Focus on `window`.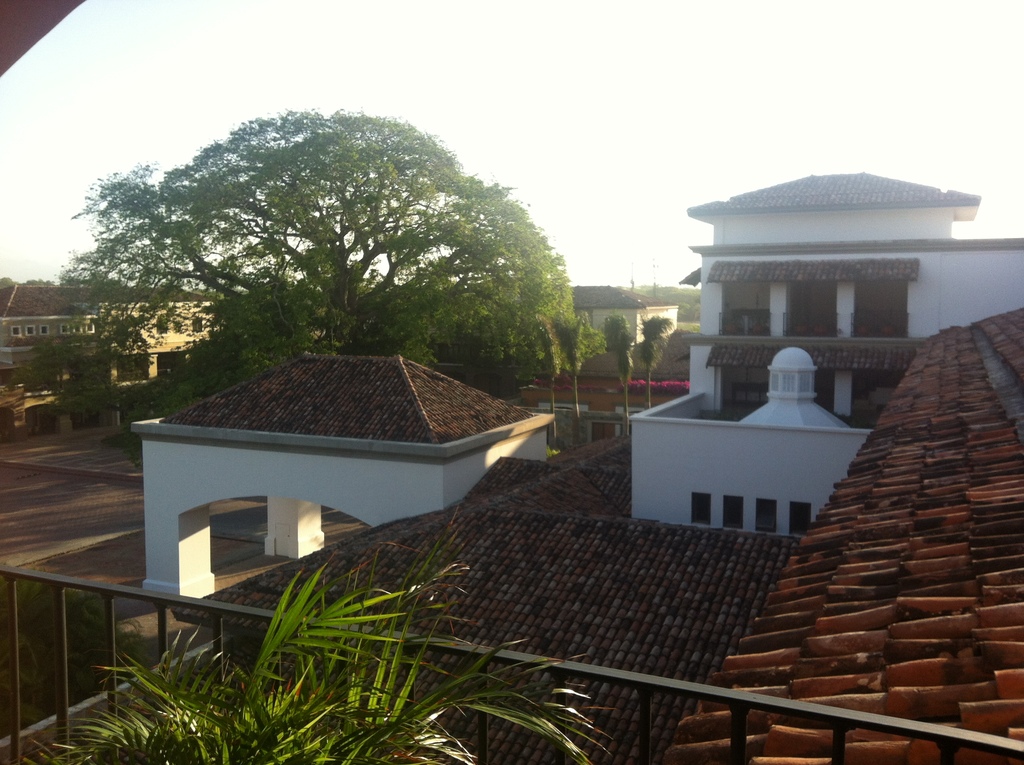
Focused at [x1=170, y1=319, x2=180, y2=332].
